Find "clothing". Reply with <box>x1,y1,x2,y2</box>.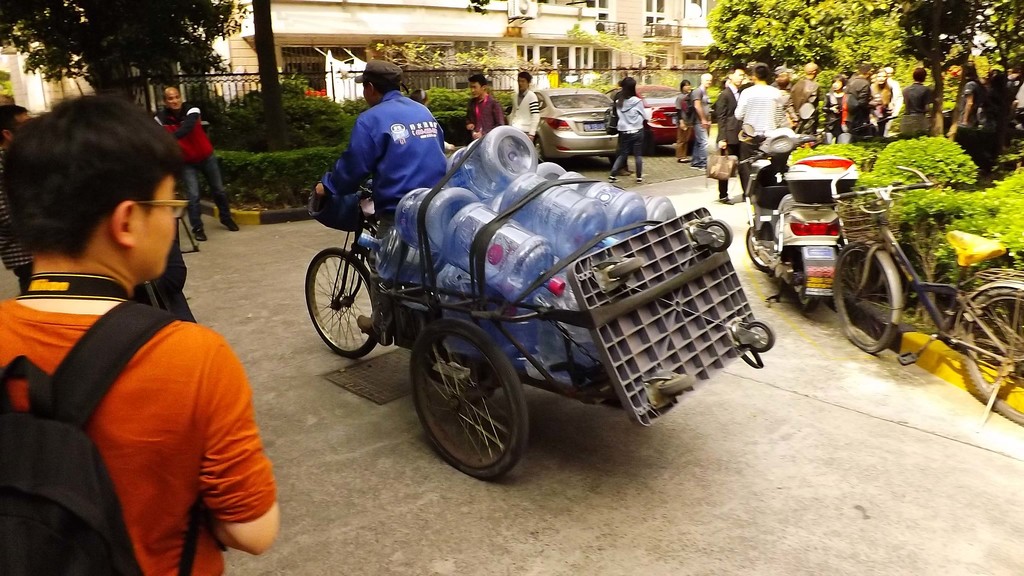
<box>2,271,280,575</box>.
